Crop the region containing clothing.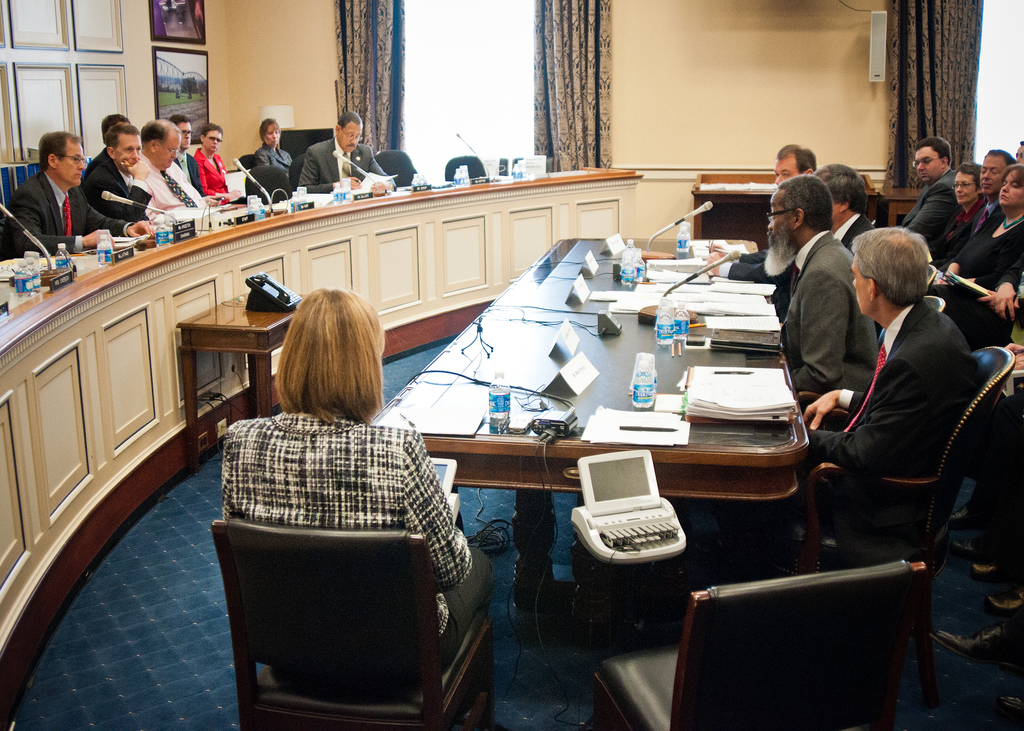
Crop region: [x1=200, y1=150, x2=240, y2=202].
